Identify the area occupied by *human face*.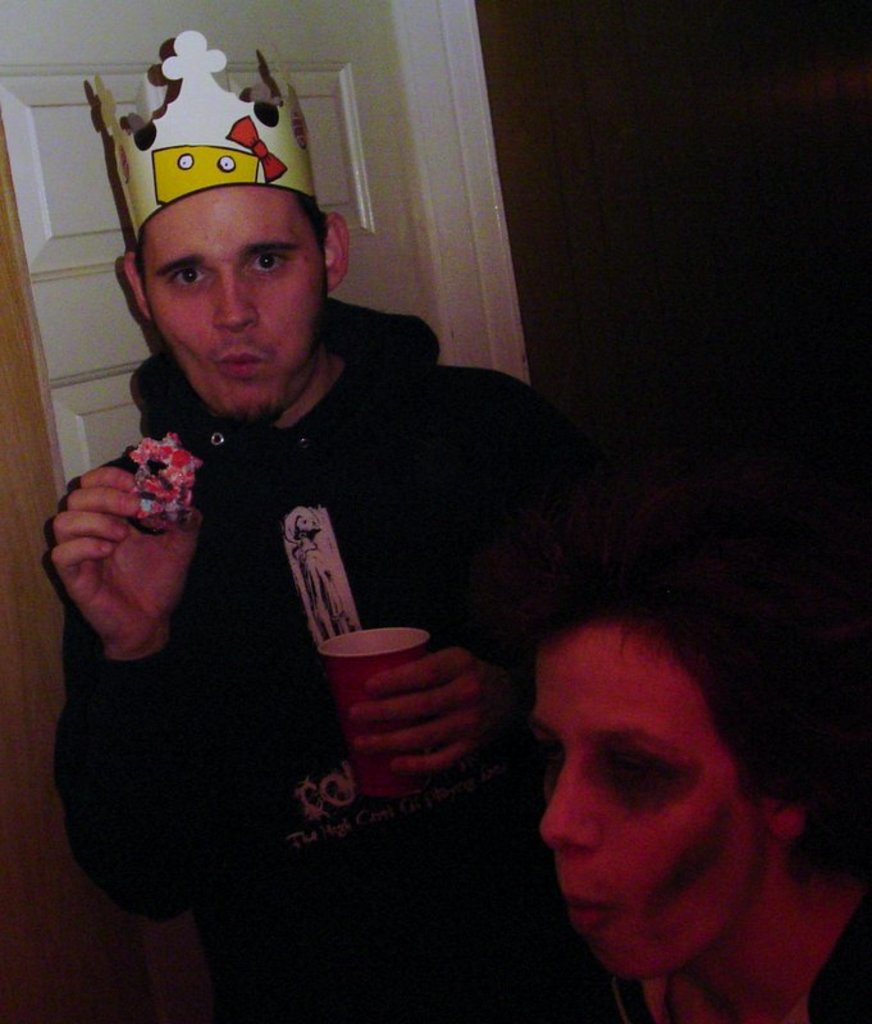
Area: bbox(149, 188, 324, 413).
